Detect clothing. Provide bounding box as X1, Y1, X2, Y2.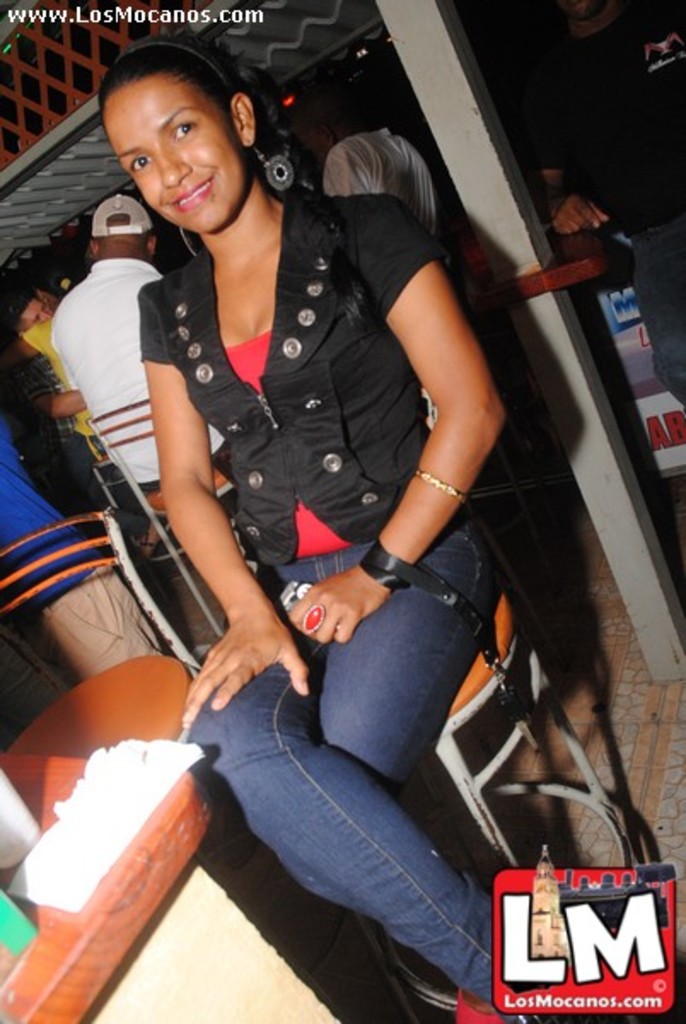
41, 236, 176, 481.
